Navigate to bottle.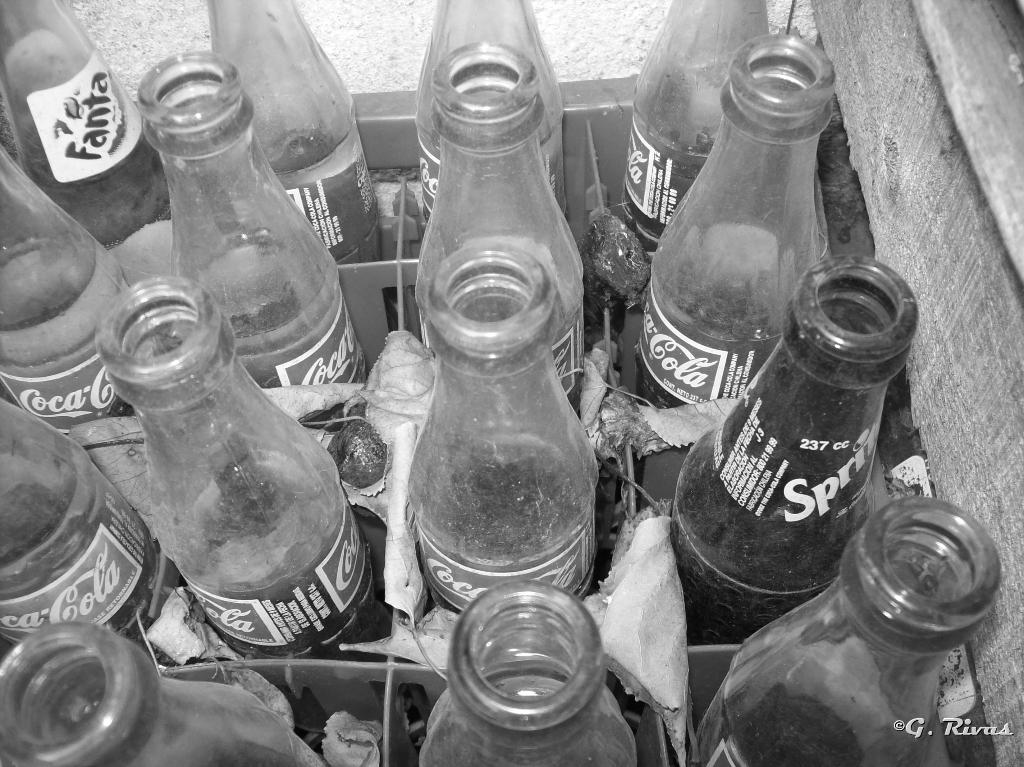
Navigation target: 413:0:575:252.
